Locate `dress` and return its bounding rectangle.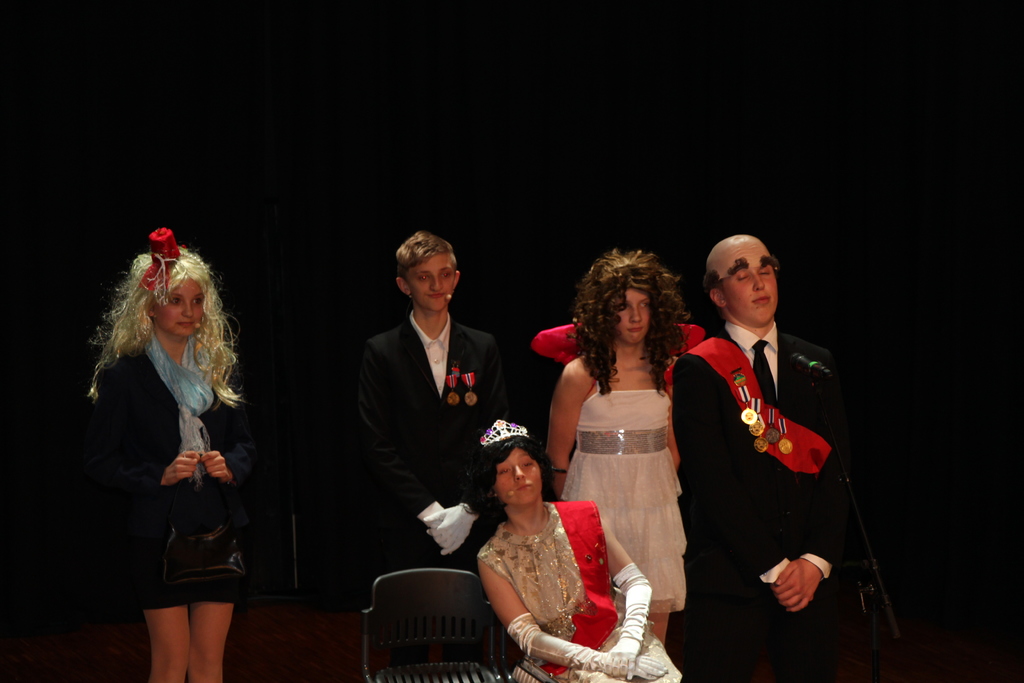
[557, 379, 689, 611].
